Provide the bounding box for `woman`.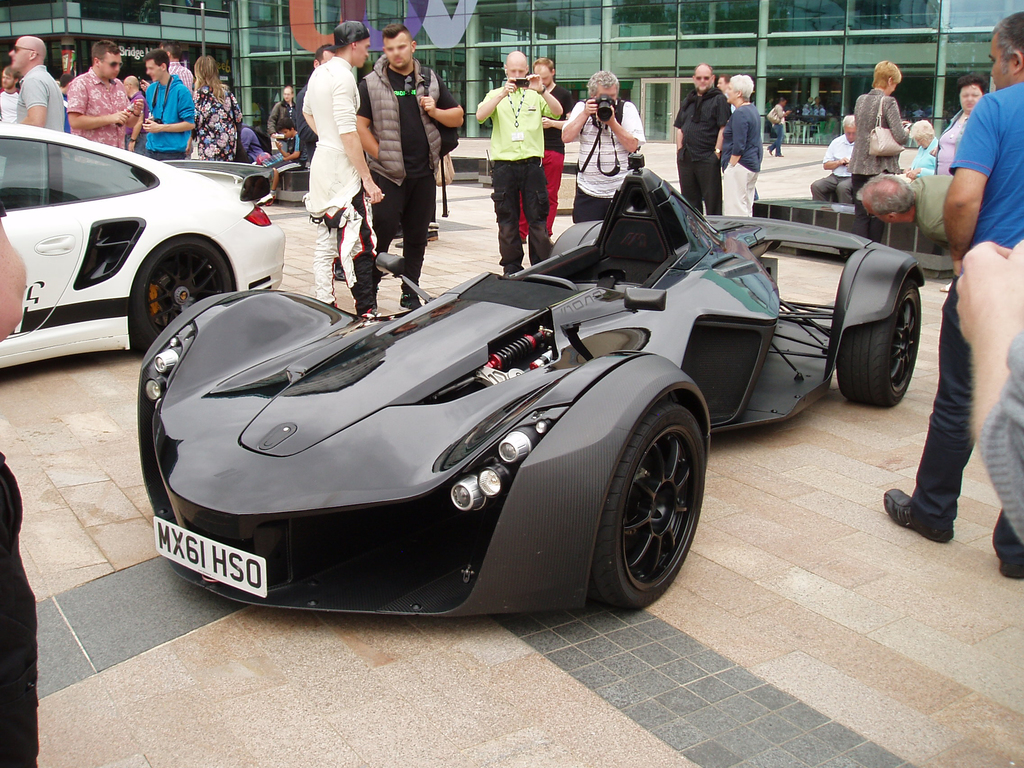
x1=710, y1=74, x2=765, y2=220.
